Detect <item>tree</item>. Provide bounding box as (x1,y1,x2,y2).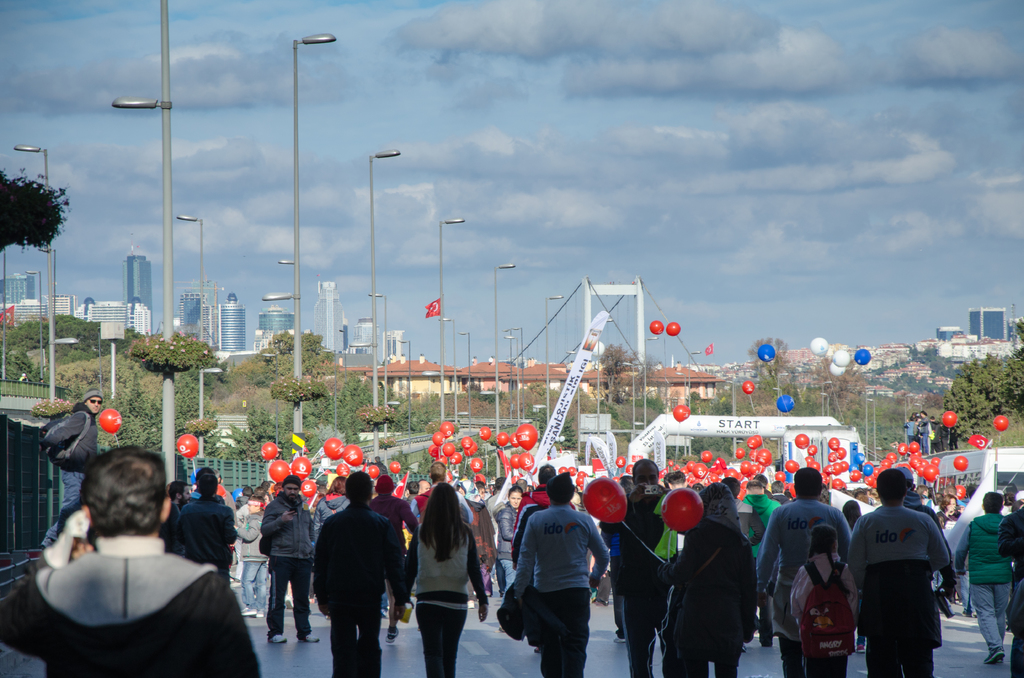
(728,346,867,422).
